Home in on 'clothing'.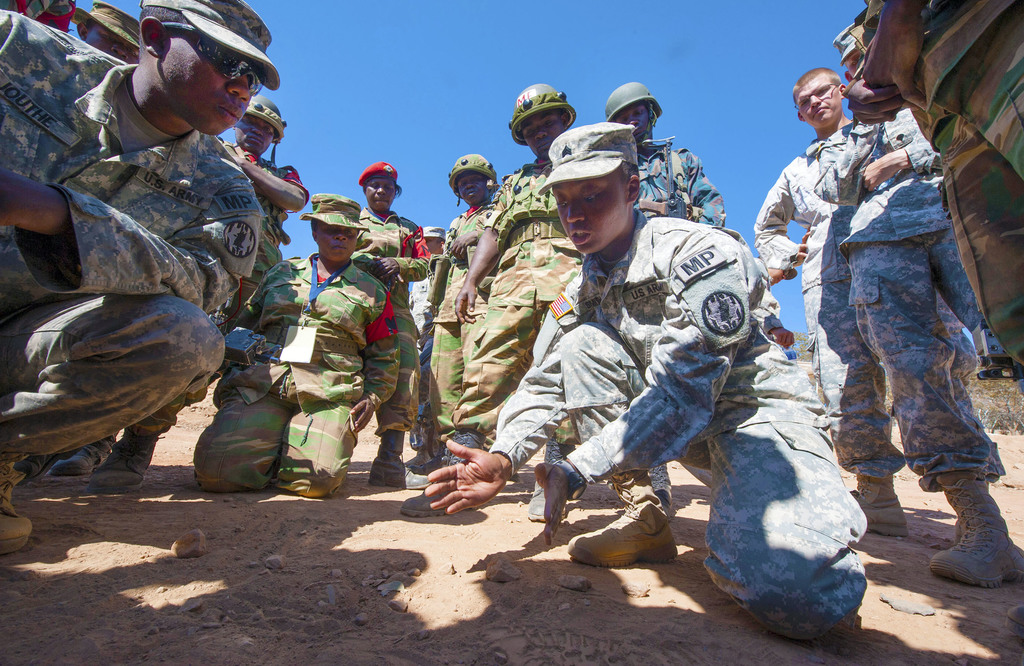
Homed in at [x1=169, y1=140, x2=303, y2=460].
